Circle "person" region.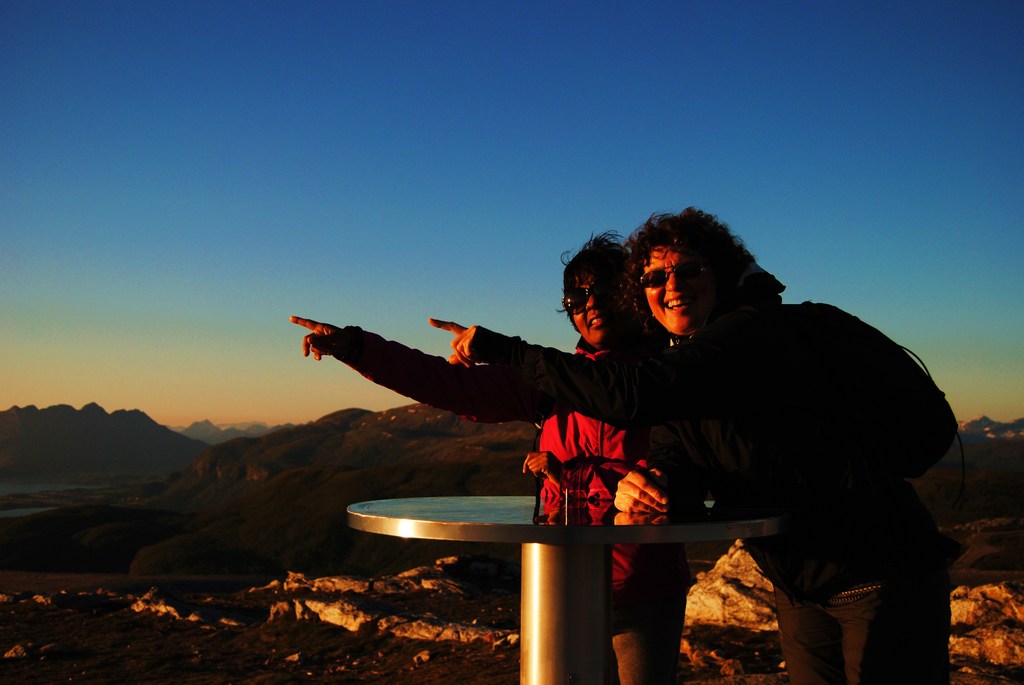
Region: <bbox>302, 244, 735, 684</bbox>.
